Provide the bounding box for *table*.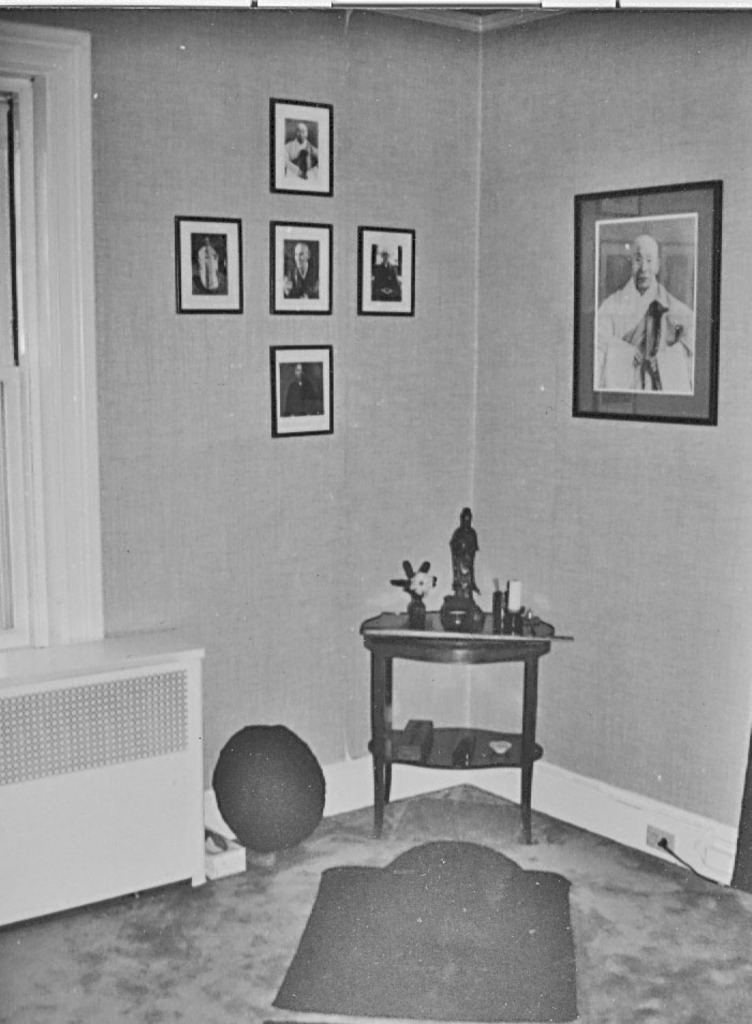
select_region(344, 592, 567, 815).
